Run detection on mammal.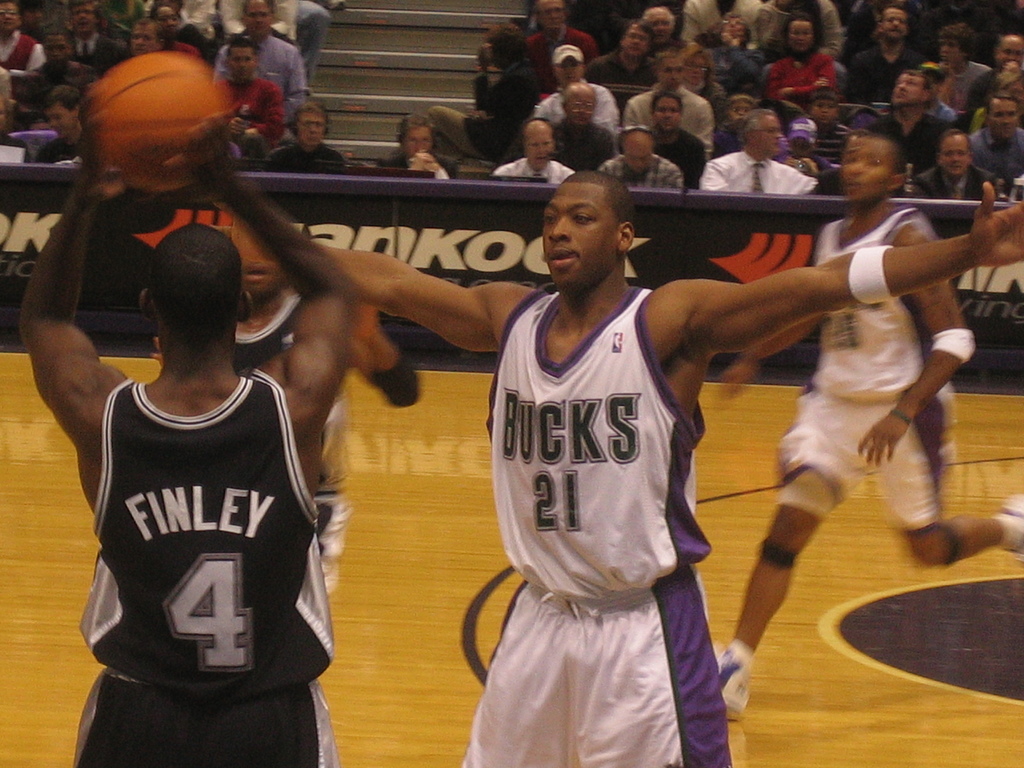
Result: select_region(153, 217, 426, 603).
